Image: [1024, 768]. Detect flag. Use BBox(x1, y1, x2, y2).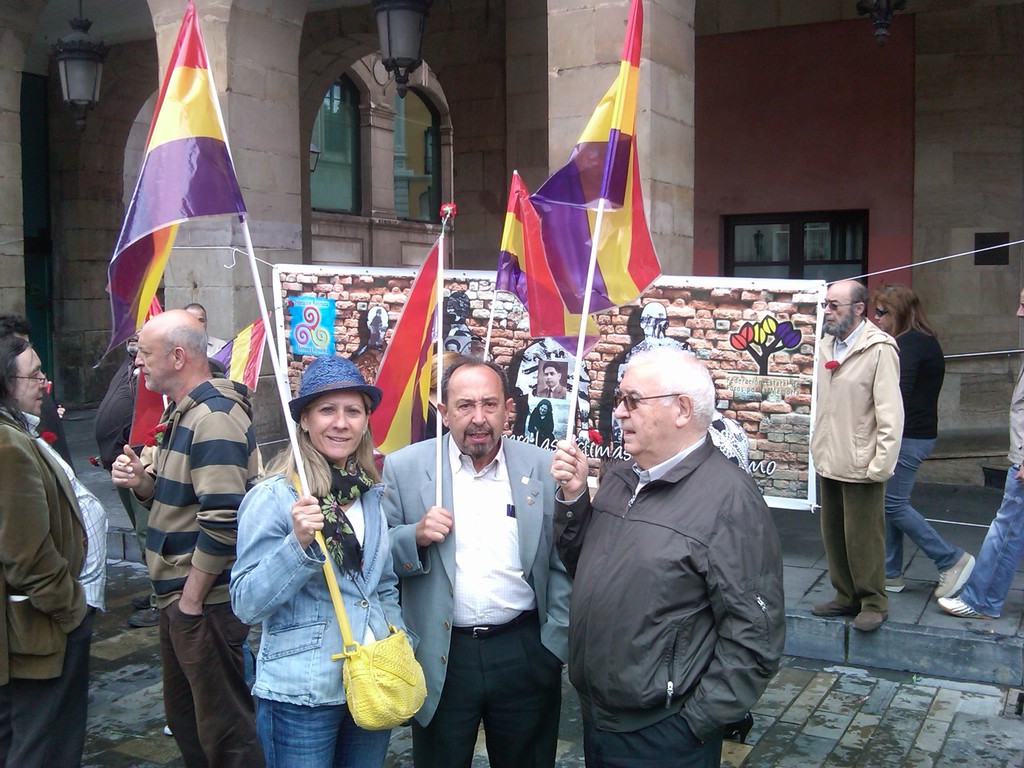
BBox(491, 171, 610, 373).
